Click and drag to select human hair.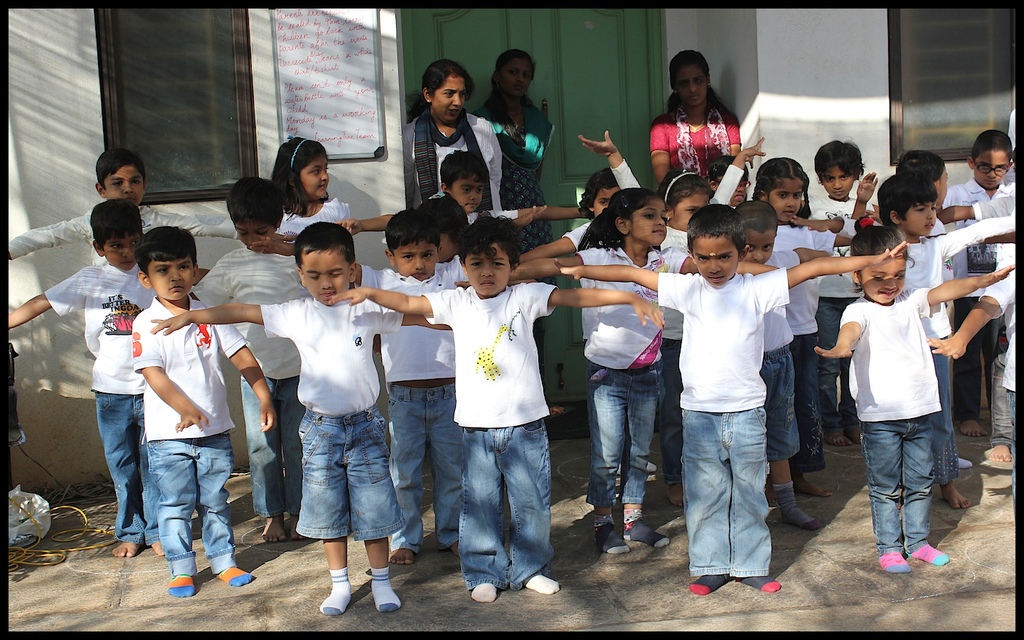
Selection: (left=811, top=138, right=867, bottom=186).
